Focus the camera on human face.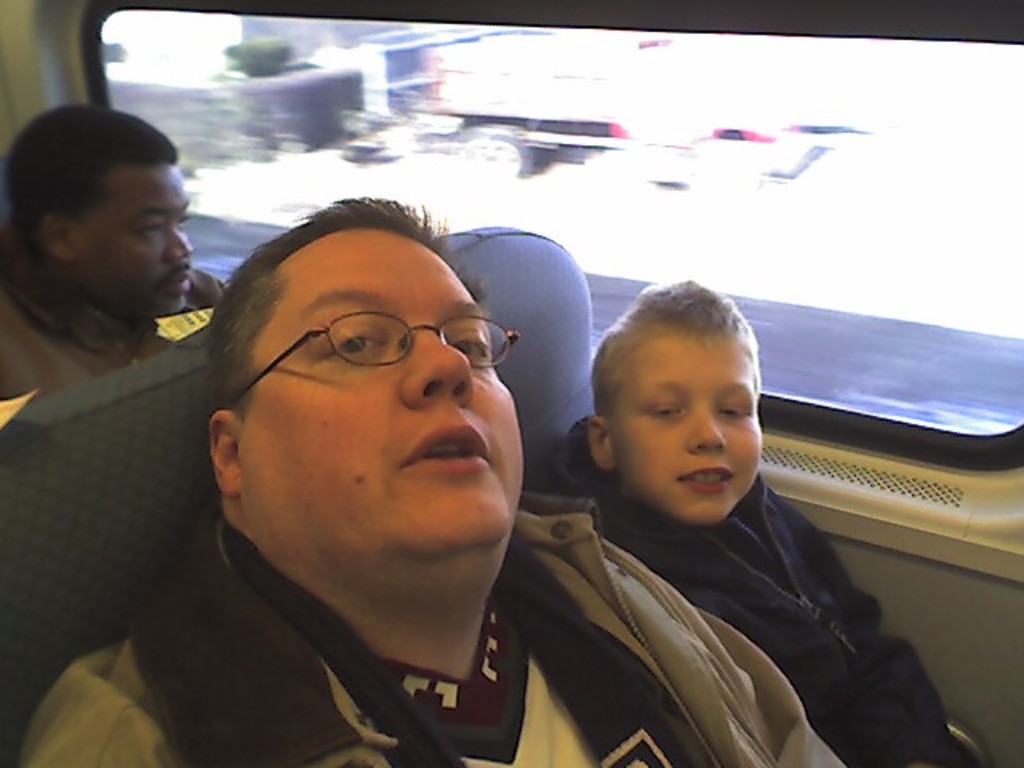
Focus region: <region>74, 162, 198, 317</region>.
